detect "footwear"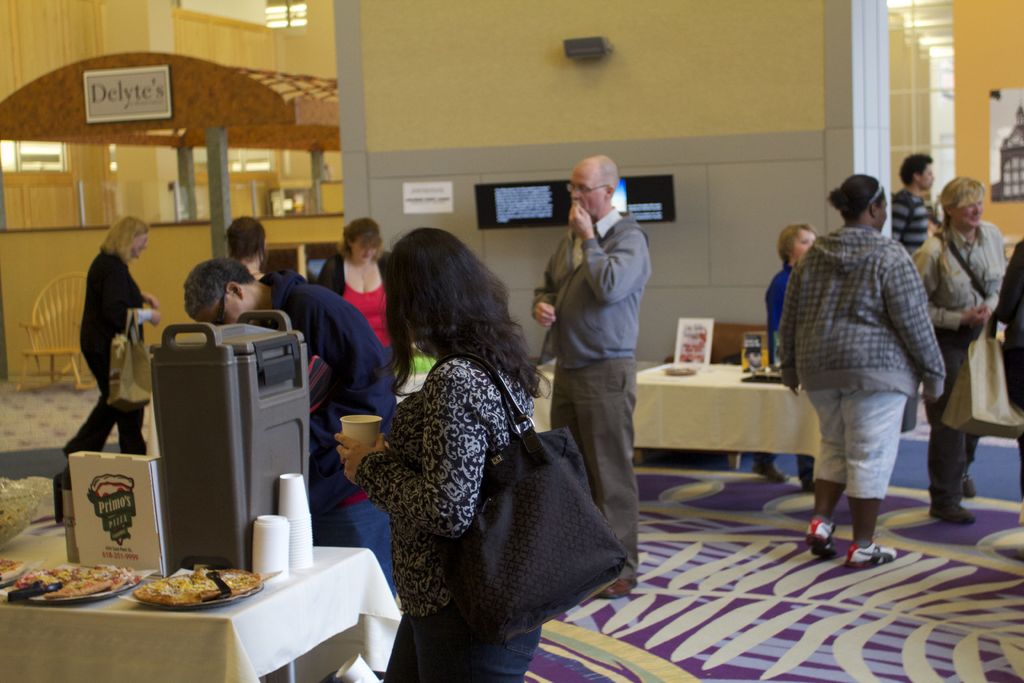
806, 515, 836, 556
